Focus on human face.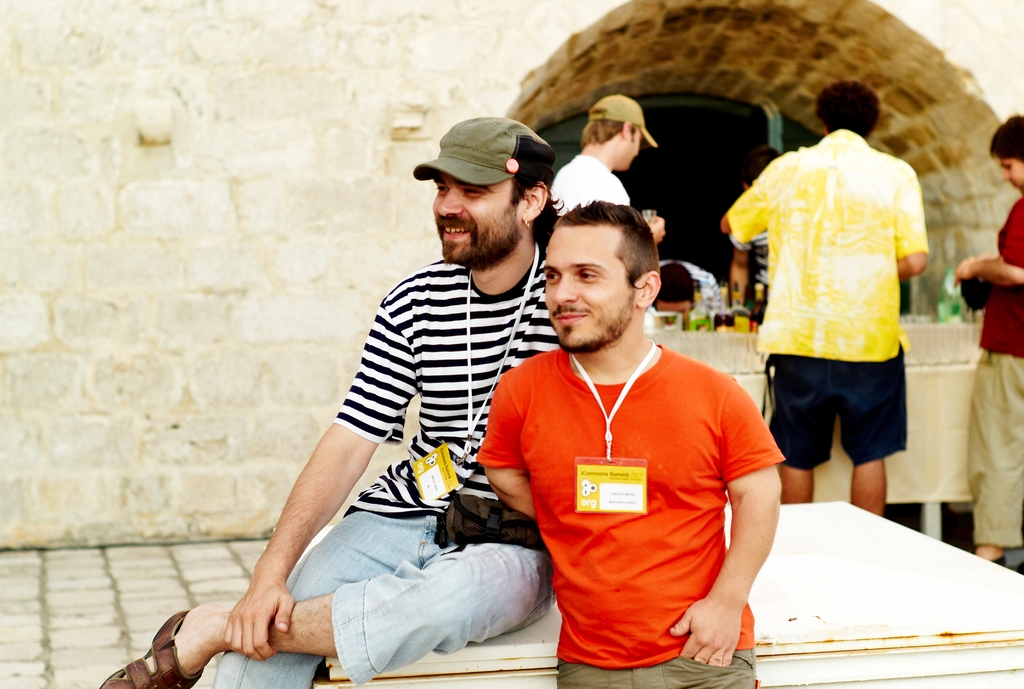
Focused at bbox=[1001, 159, 1023, 192].
